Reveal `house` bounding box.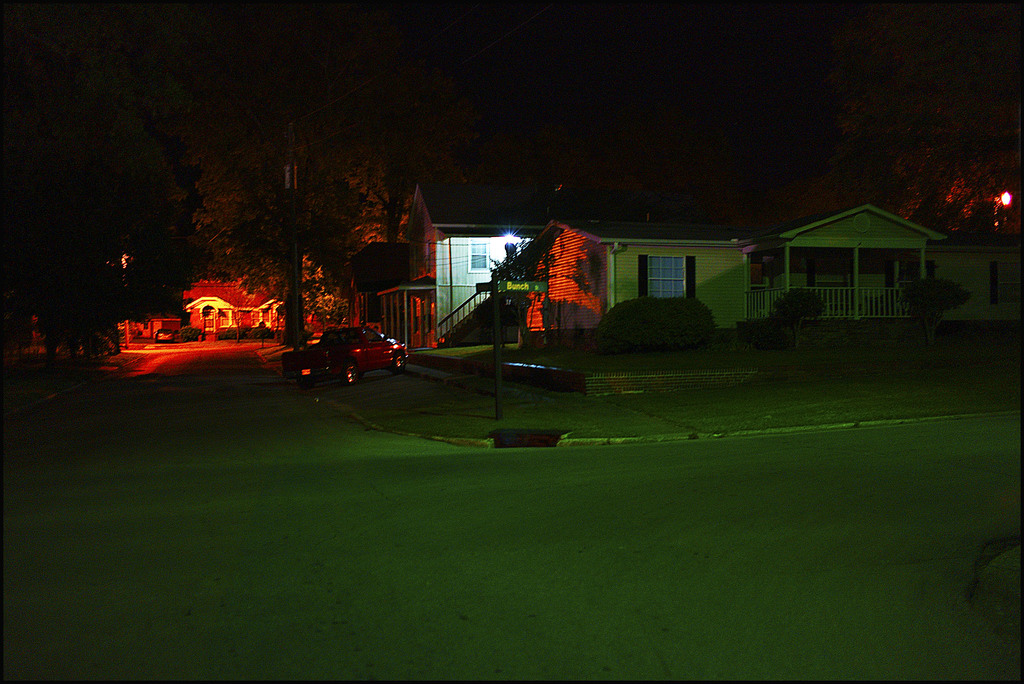
Revealed: {"left": 444, "top": 190, "right": 971, "bottom": 351}.
